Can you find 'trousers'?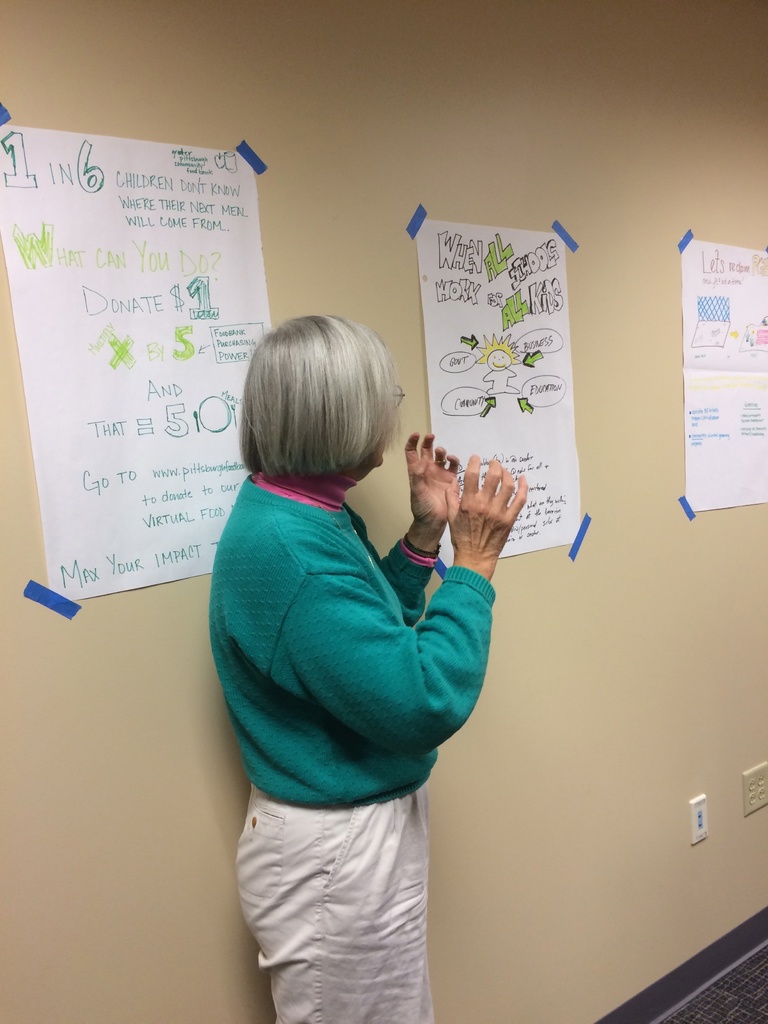
Yes, bounding box: (230, 764, 493, 1014).
